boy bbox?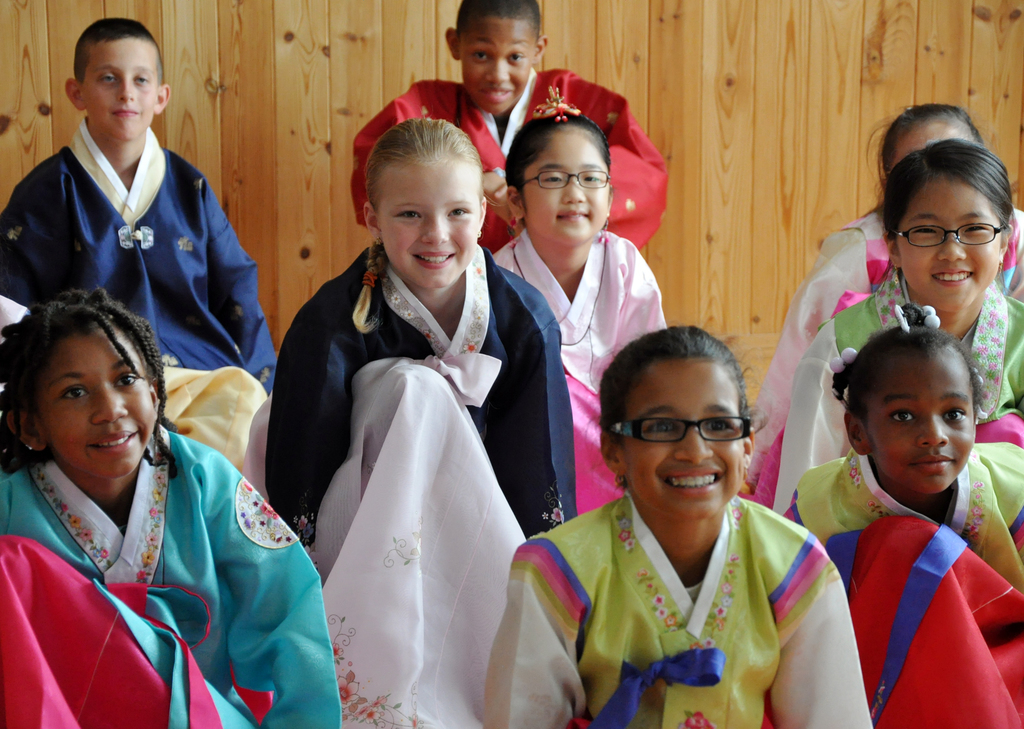
BBox(351, 0, 668, 248)
